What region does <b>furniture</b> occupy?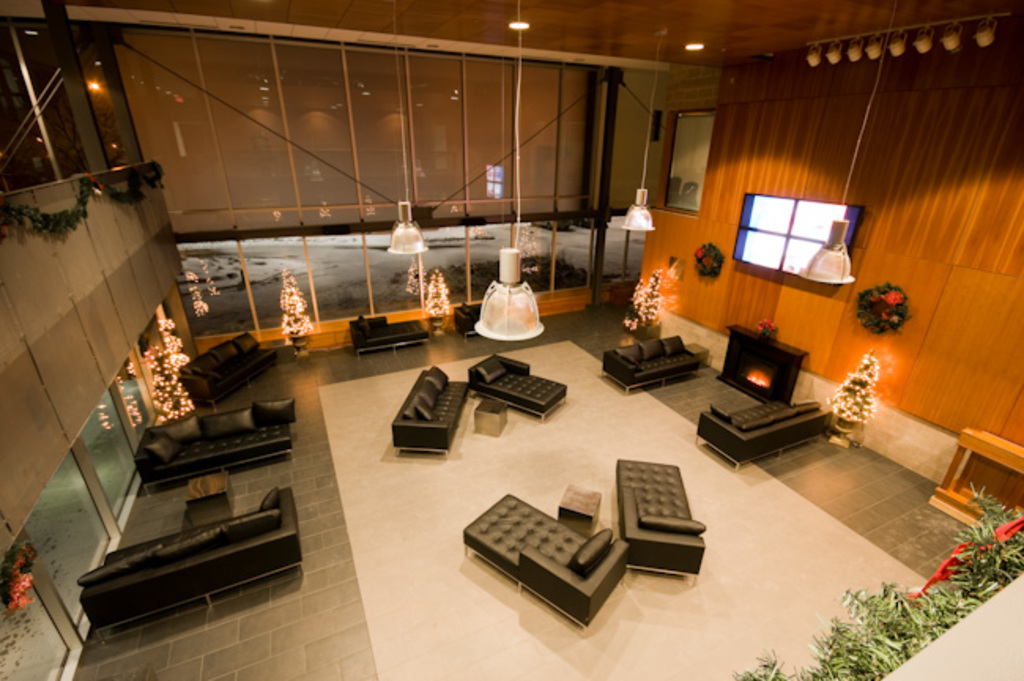
{"x1": 613, "y1": 459, "x2": 706, "y2": 582}.
